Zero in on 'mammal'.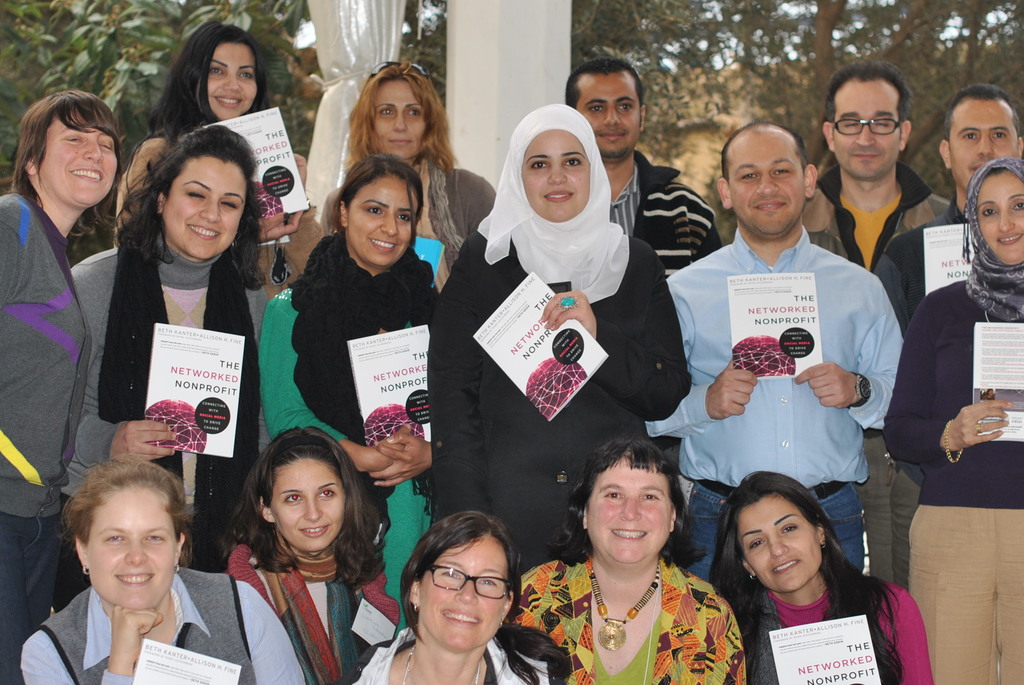
Zeroed in: <region>508, 434, 748, 684</region>.
